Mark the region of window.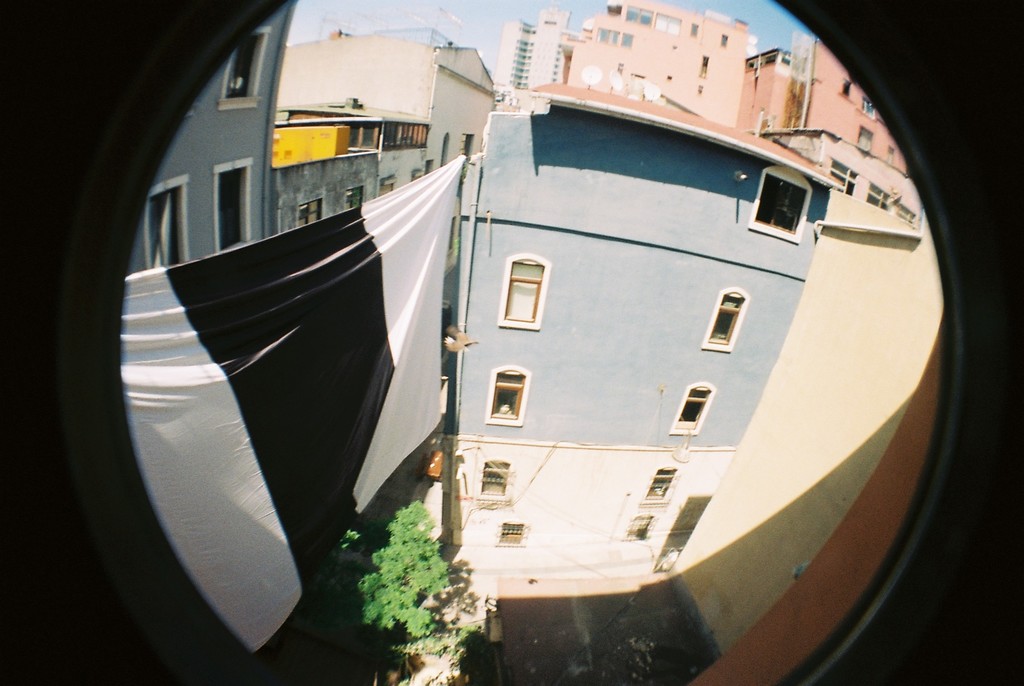
Region: l=704, t=56, r=705, b=79.
